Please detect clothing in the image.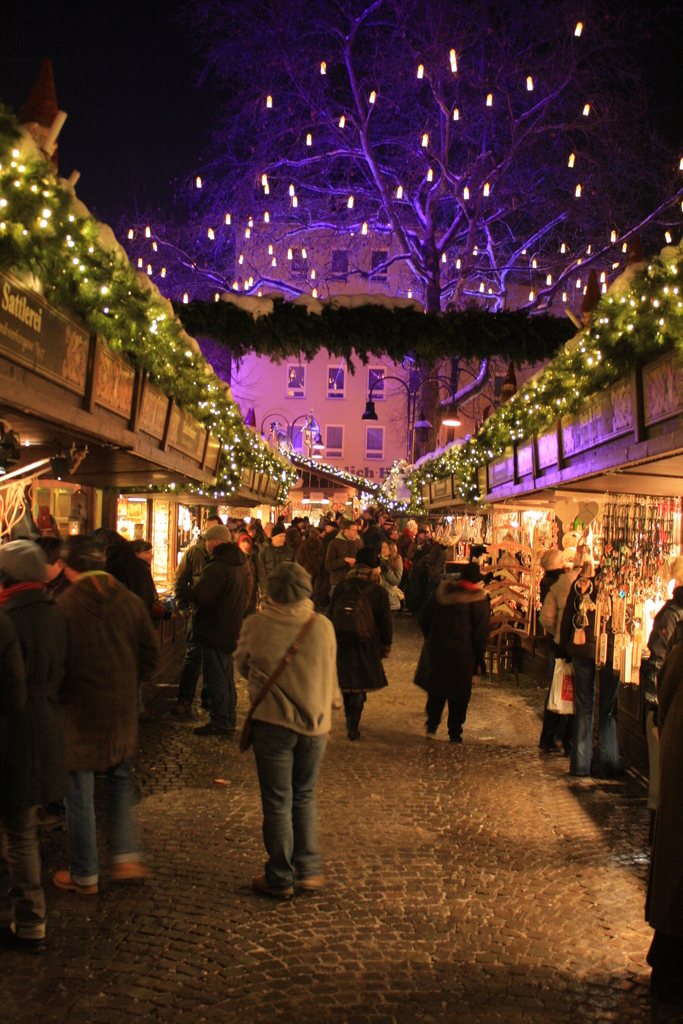
(left=236, top=578, right=350, bottom=857).
